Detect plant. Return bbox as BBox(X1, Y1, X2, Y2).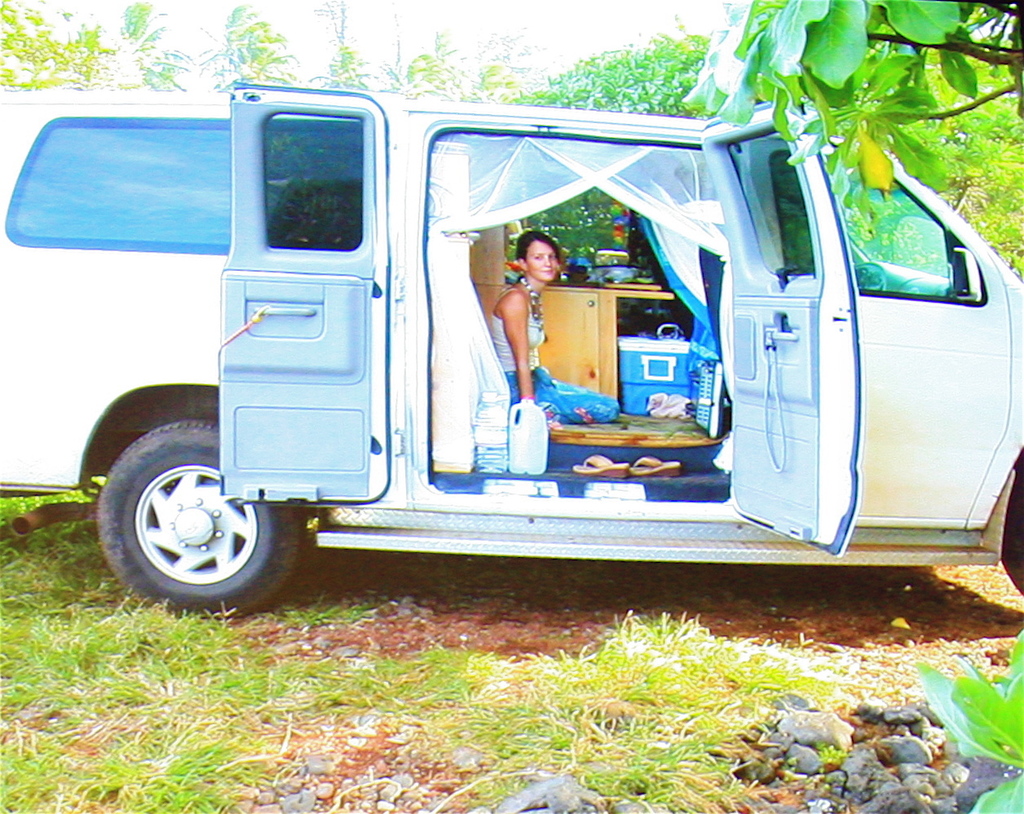
BBox(913, 631, 1023, 813).
